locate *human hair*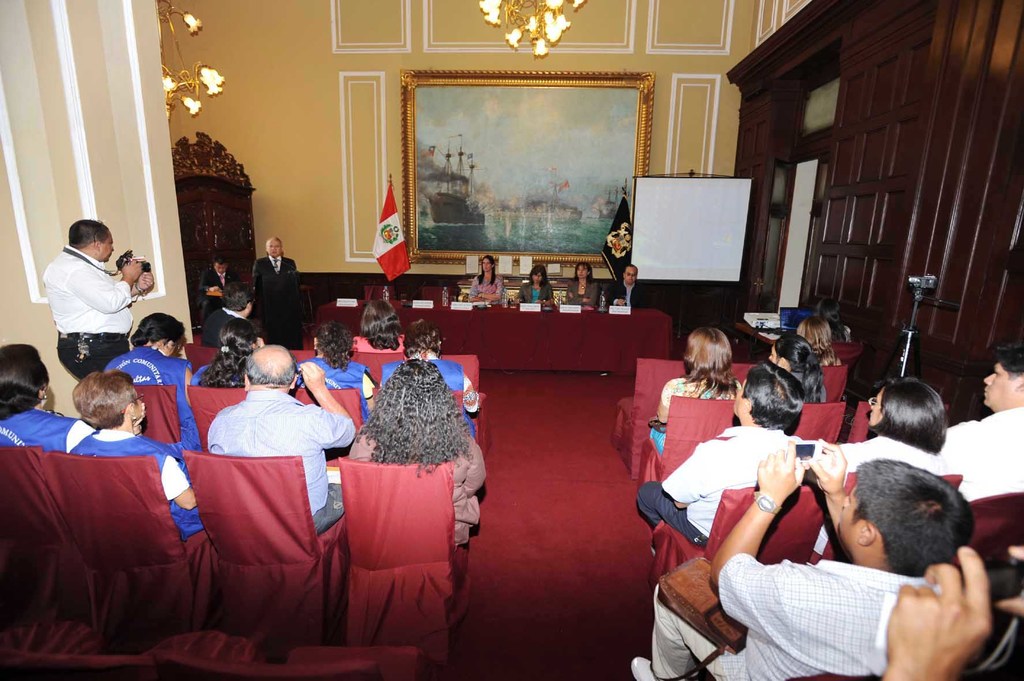
577:265:593:280
